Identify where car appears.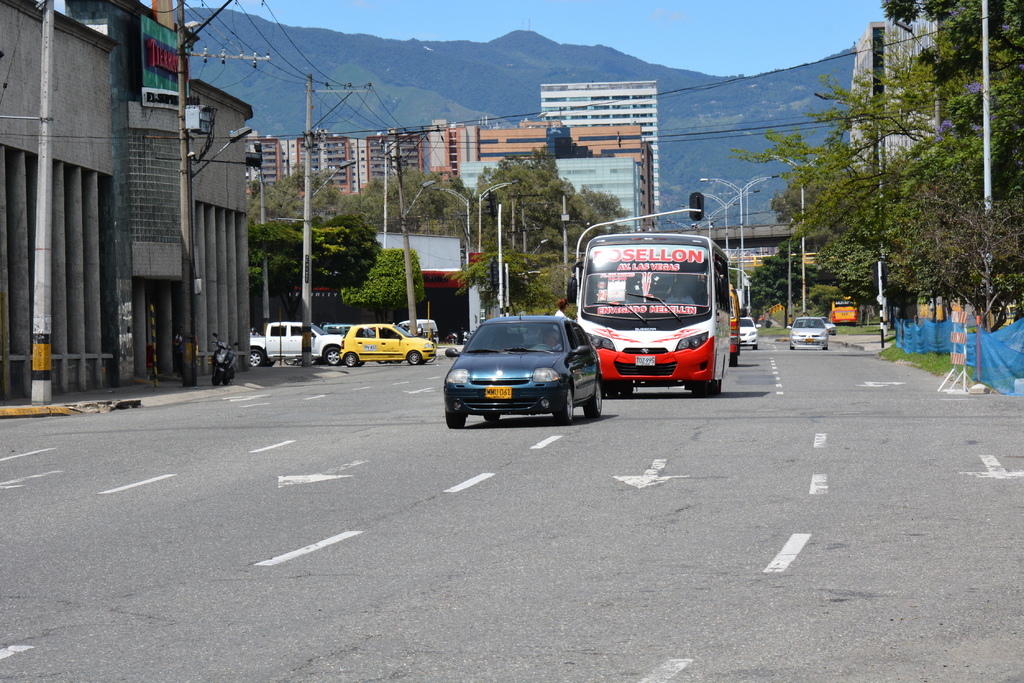
Appears at x1=340 y1=322 x2=438 y2=364.
